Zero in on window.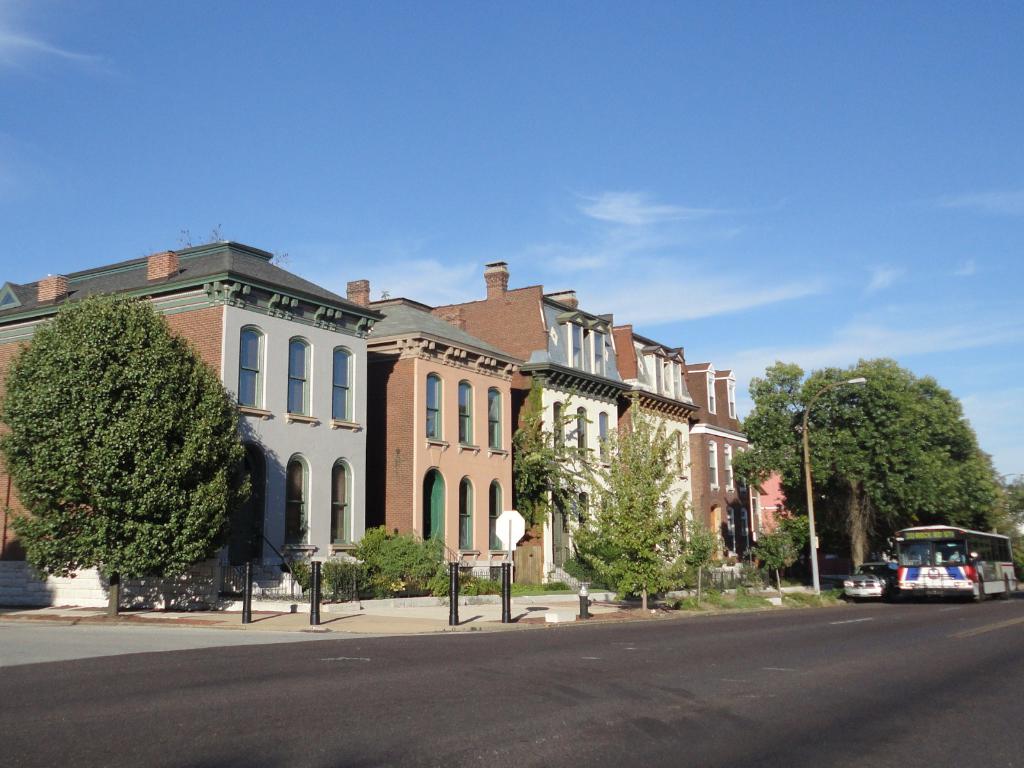
Zeroed in: [x1=330, y1=459, x2=353, y2=546].
